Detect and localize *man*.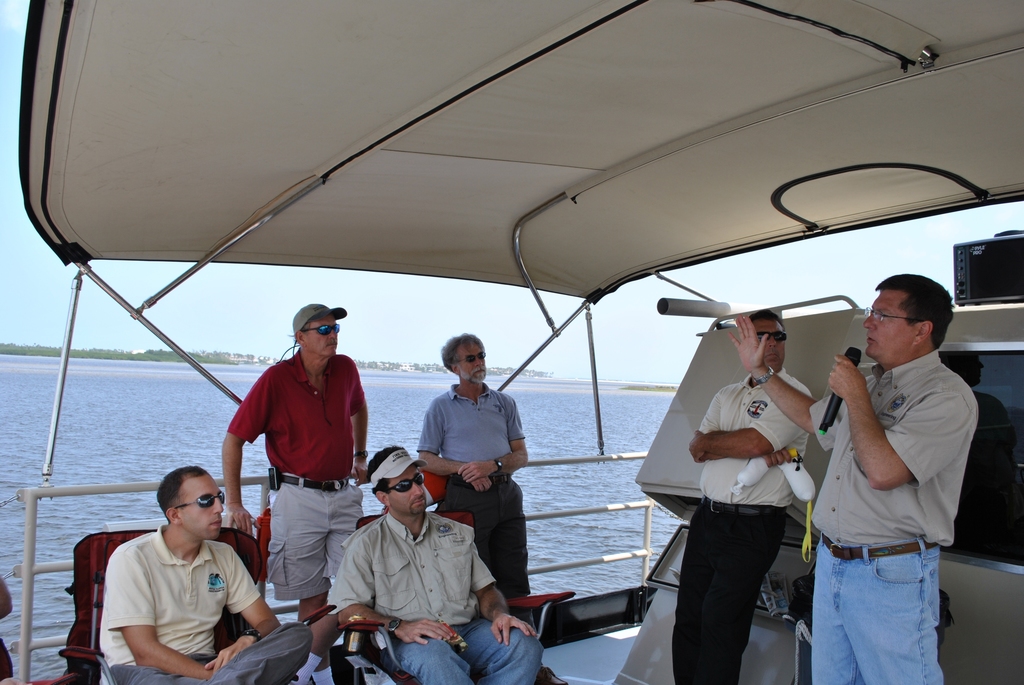
Localized at select_region(99, 460, 312, 684).
